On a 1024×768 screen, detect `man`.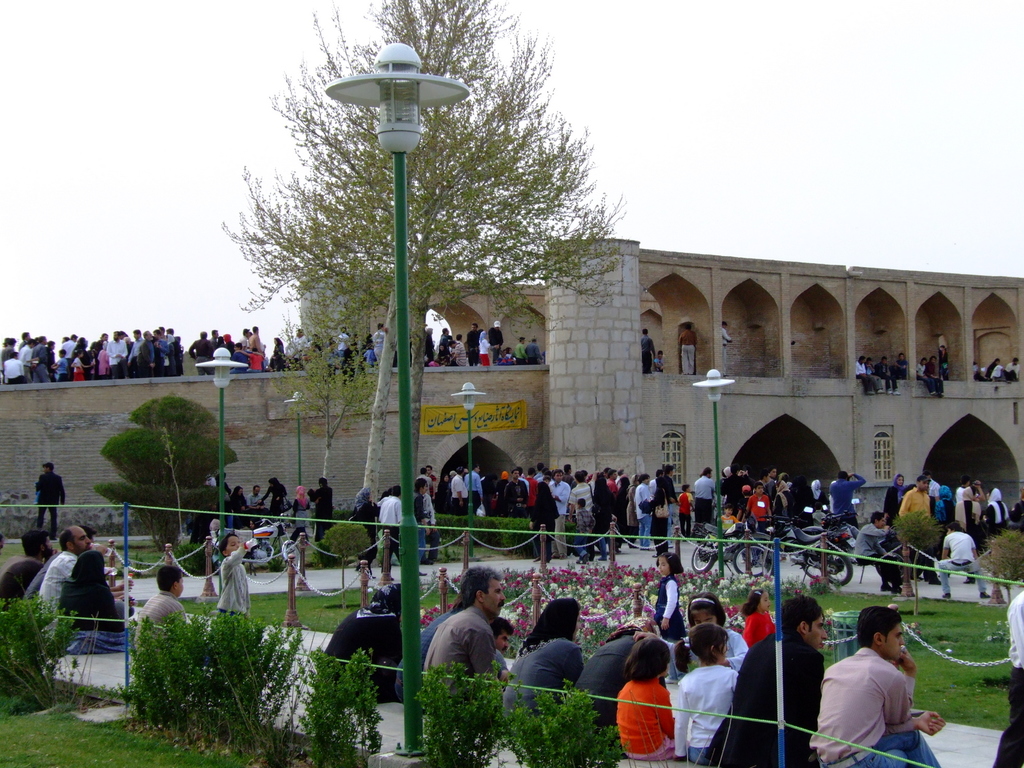
415,465,429,494.
